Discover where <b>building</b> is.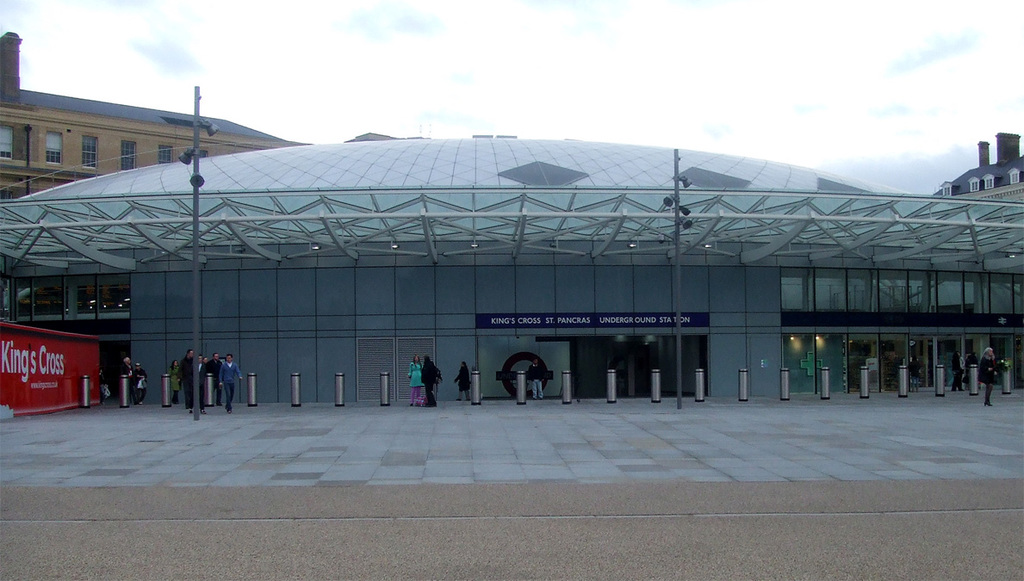
Discovered at 0,28,309,200.
